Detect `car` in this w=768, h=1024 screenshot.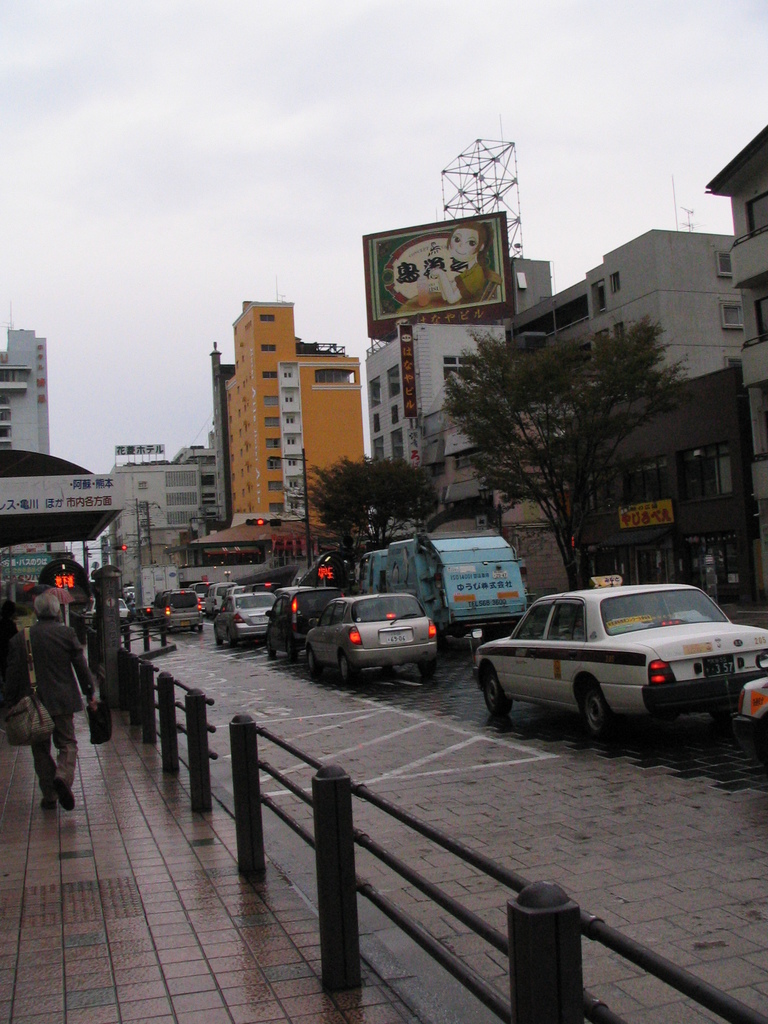
Detection: [150,584,204,645].
